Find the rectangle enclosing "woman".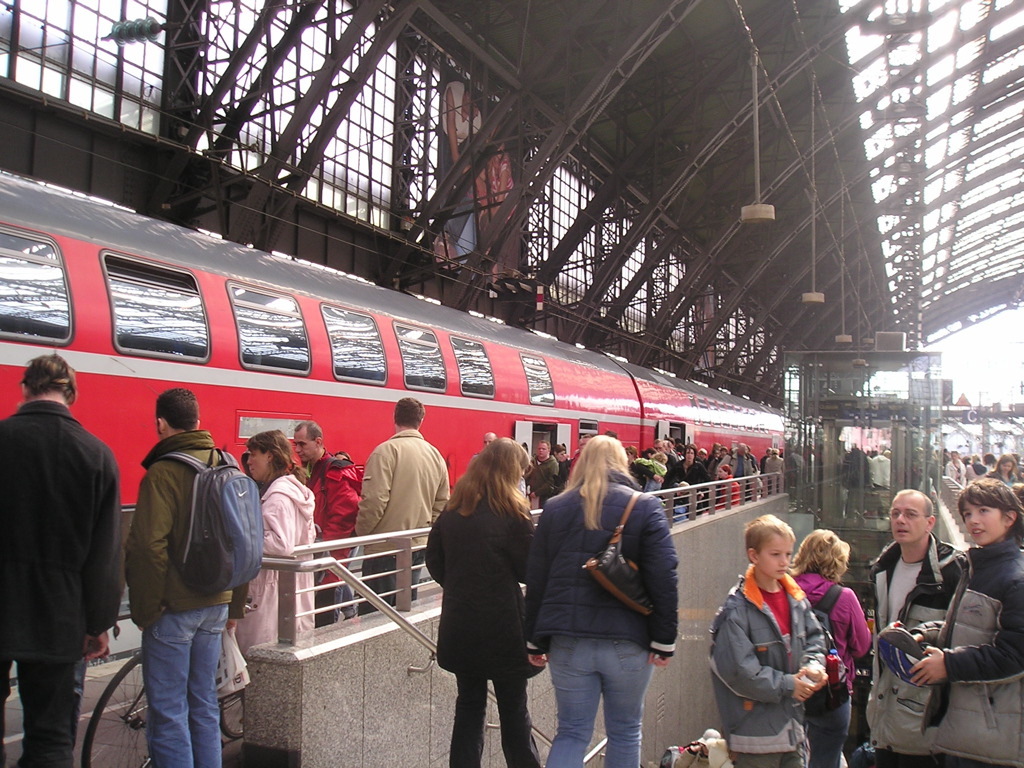
rect(672, 442, 708, 502).
